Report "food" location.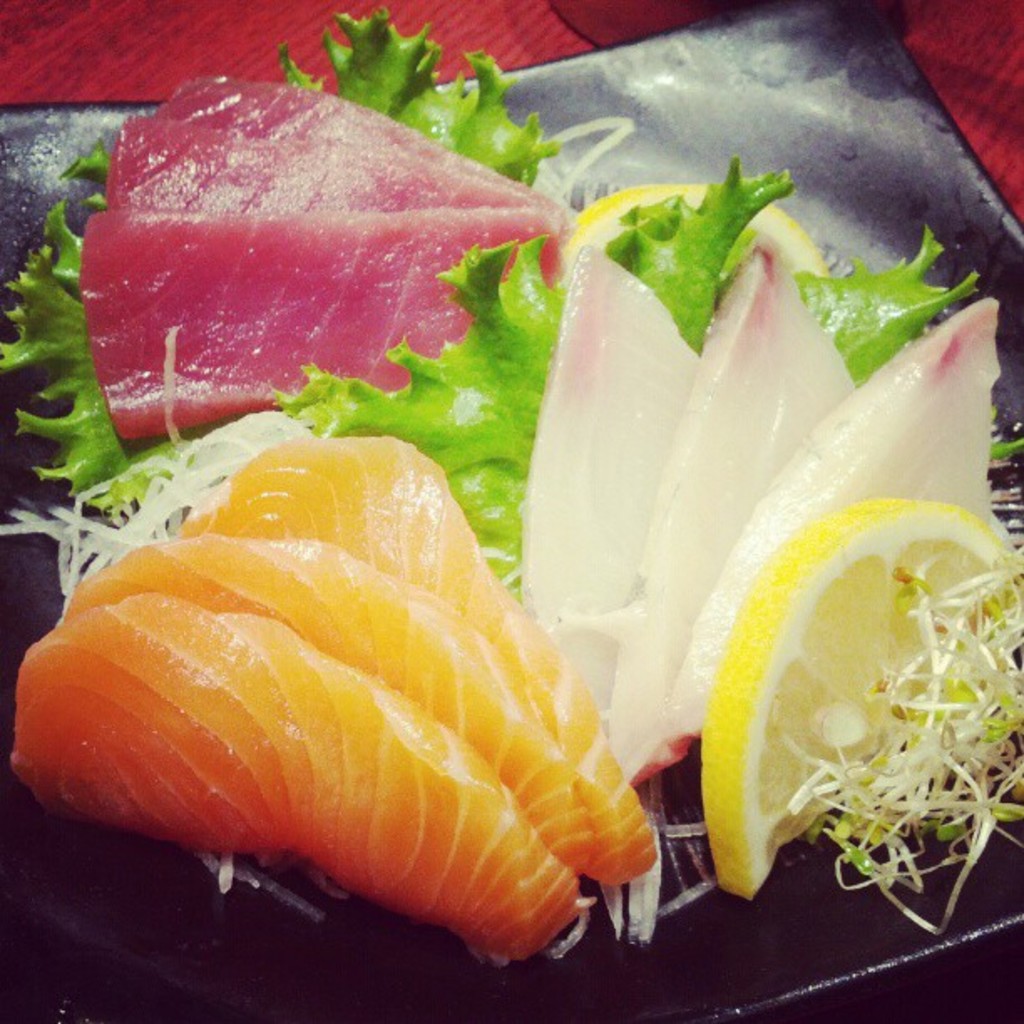
Report: [13,591,596,967].
